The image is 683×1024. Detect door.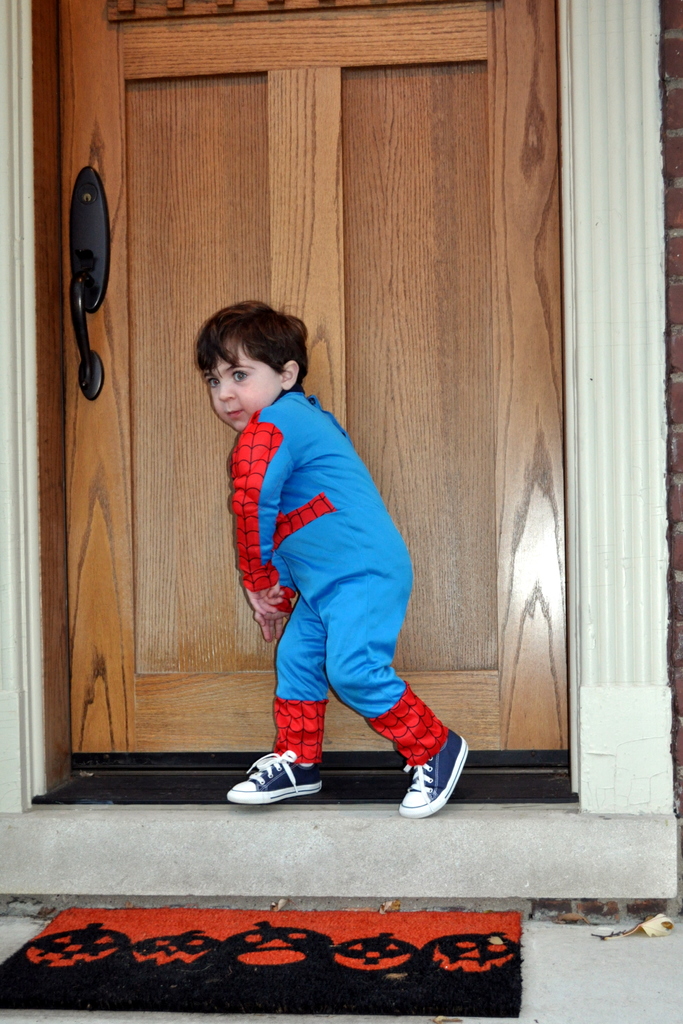
Detection: pyautogui.locateOnScreen(13, 0, 623, 870).
